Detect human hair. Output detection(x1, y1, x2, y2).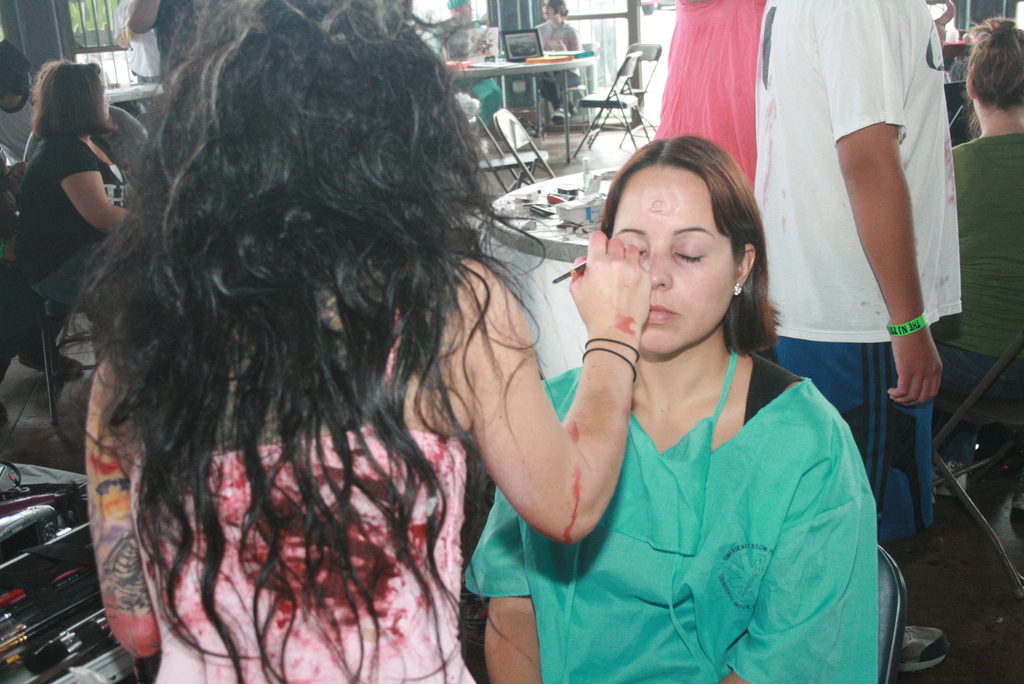
detection(449, 0, 474, 21).
